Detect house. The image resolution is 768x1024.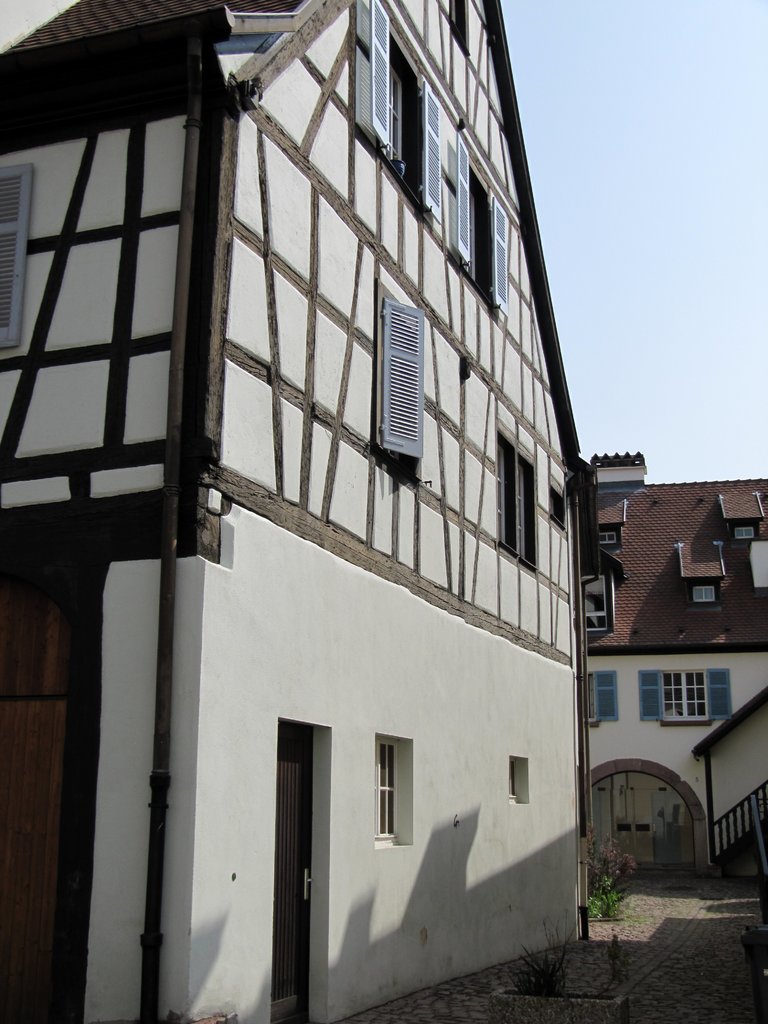
x1=0 y1=0 x2=704 y2=1023.
